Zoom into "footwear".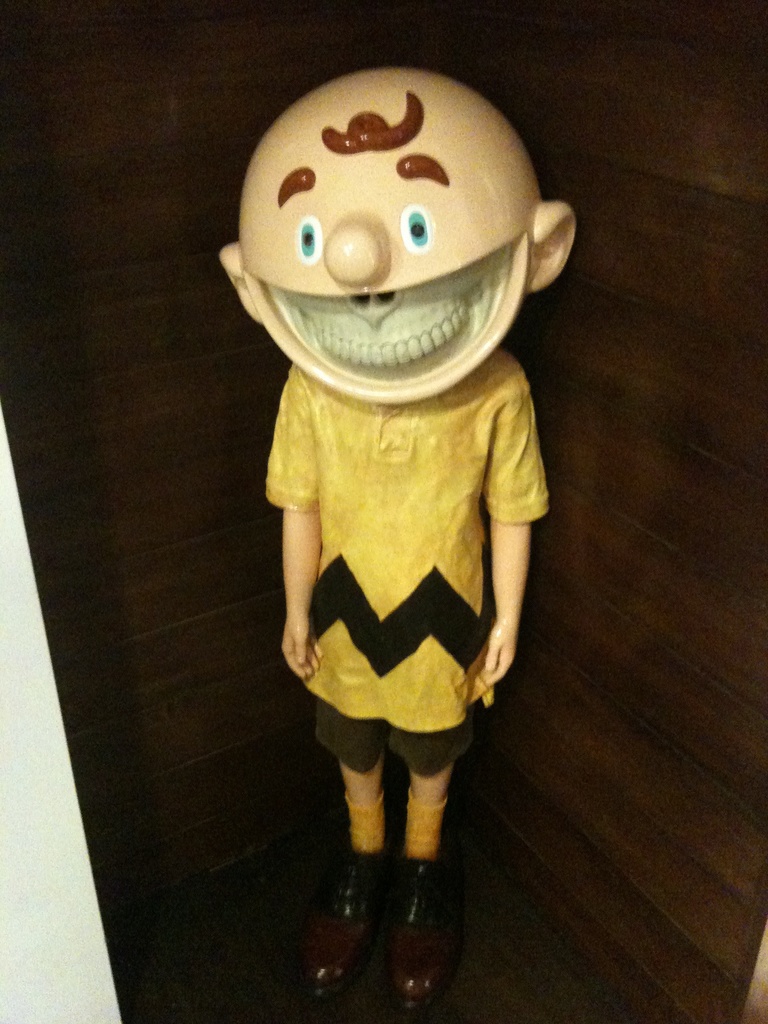
Zoom target: 381 860 454 998.
